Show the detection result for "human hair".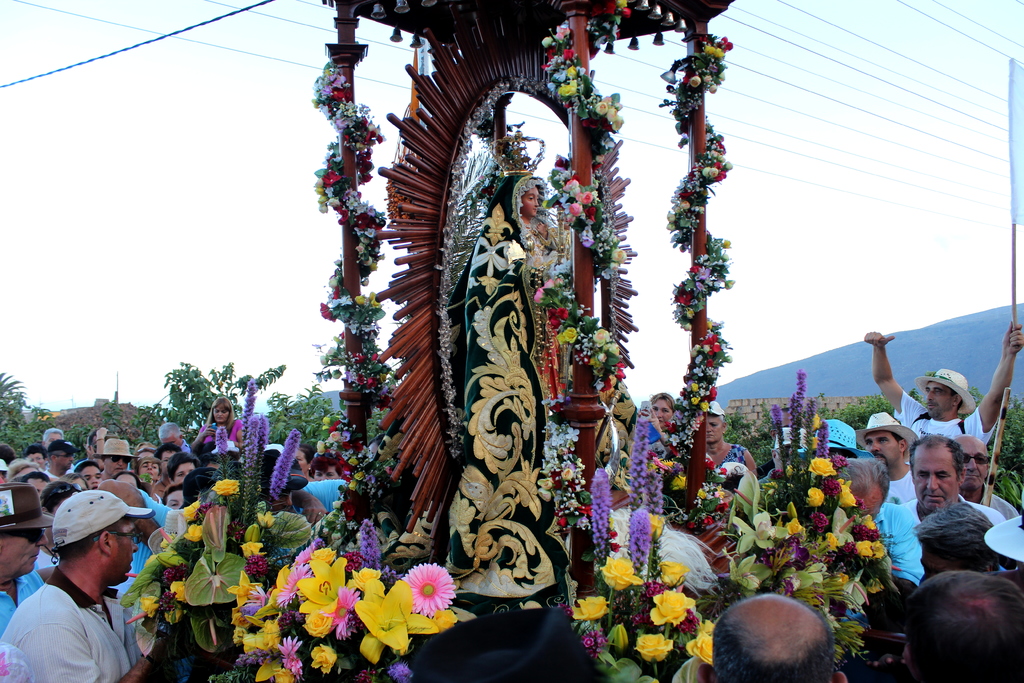
detection(180, 465, 223, 508).
